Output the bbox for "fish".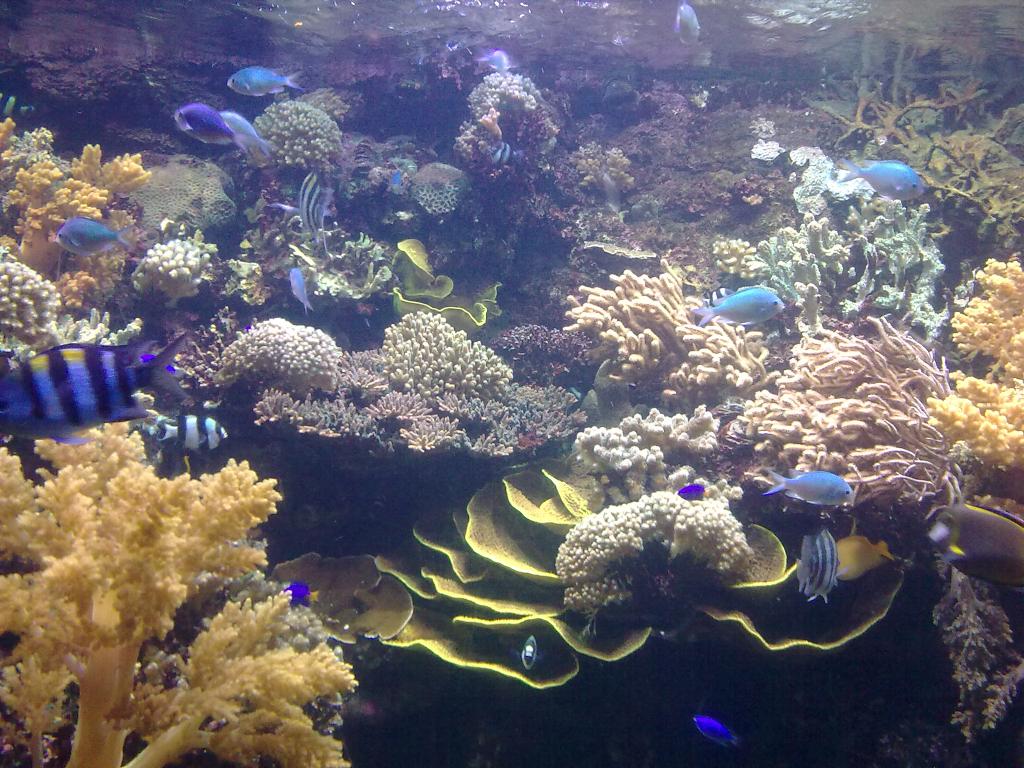
[left=686, top=712, right=744, bottom=750].
